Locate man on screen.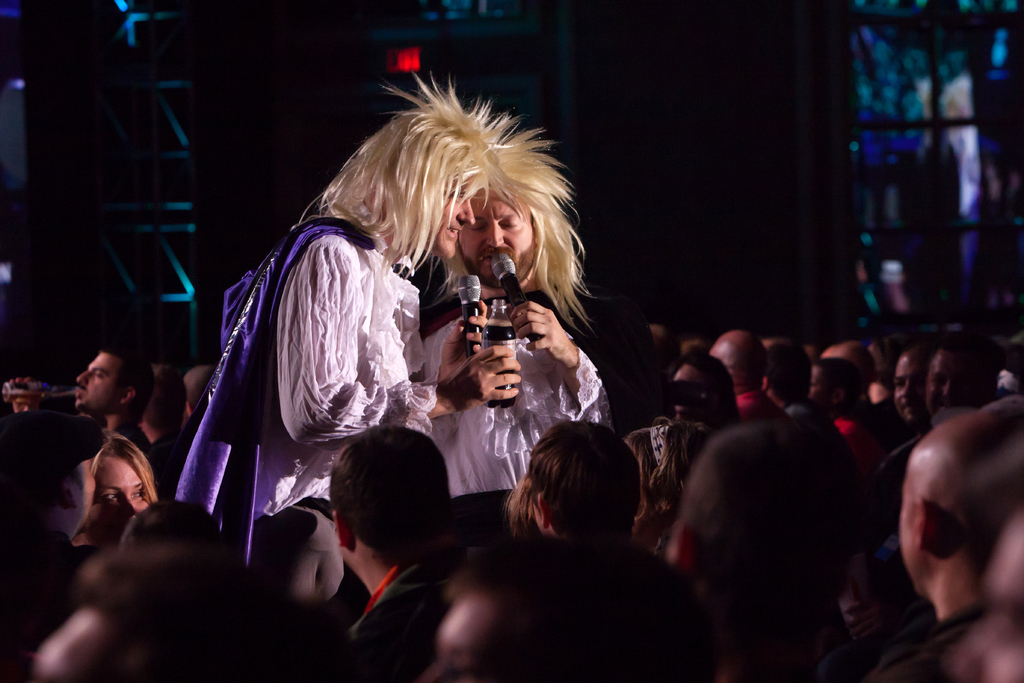
On screen at [x1=5, y1=346, x2=152, y2=461].
